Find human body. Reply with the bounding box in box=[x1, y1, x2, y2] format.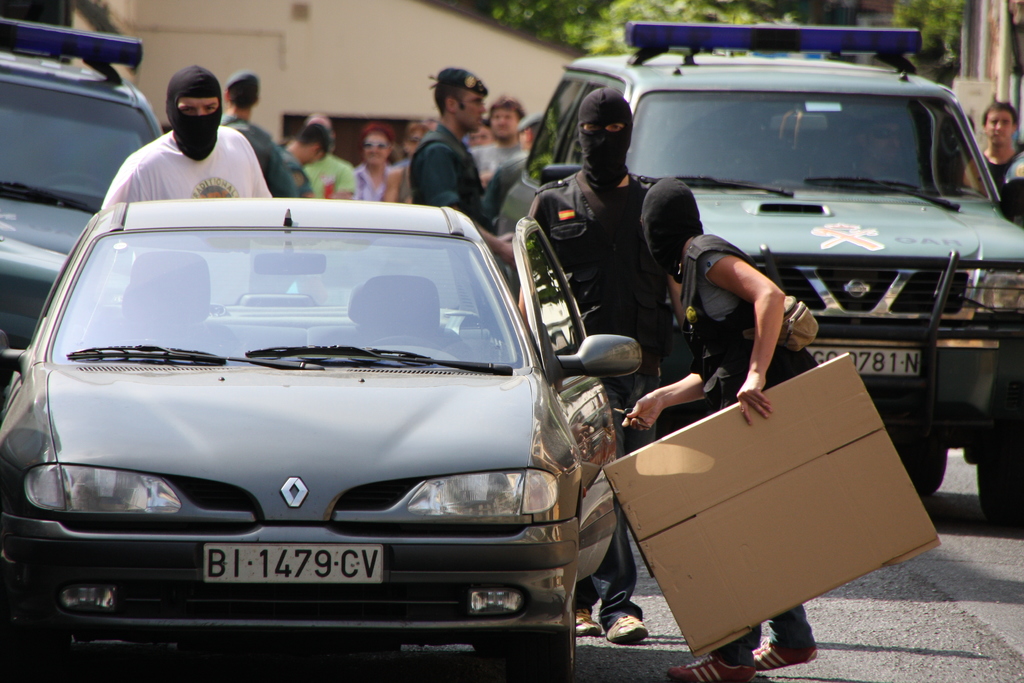
box=[976, 105, 1023, 234].
